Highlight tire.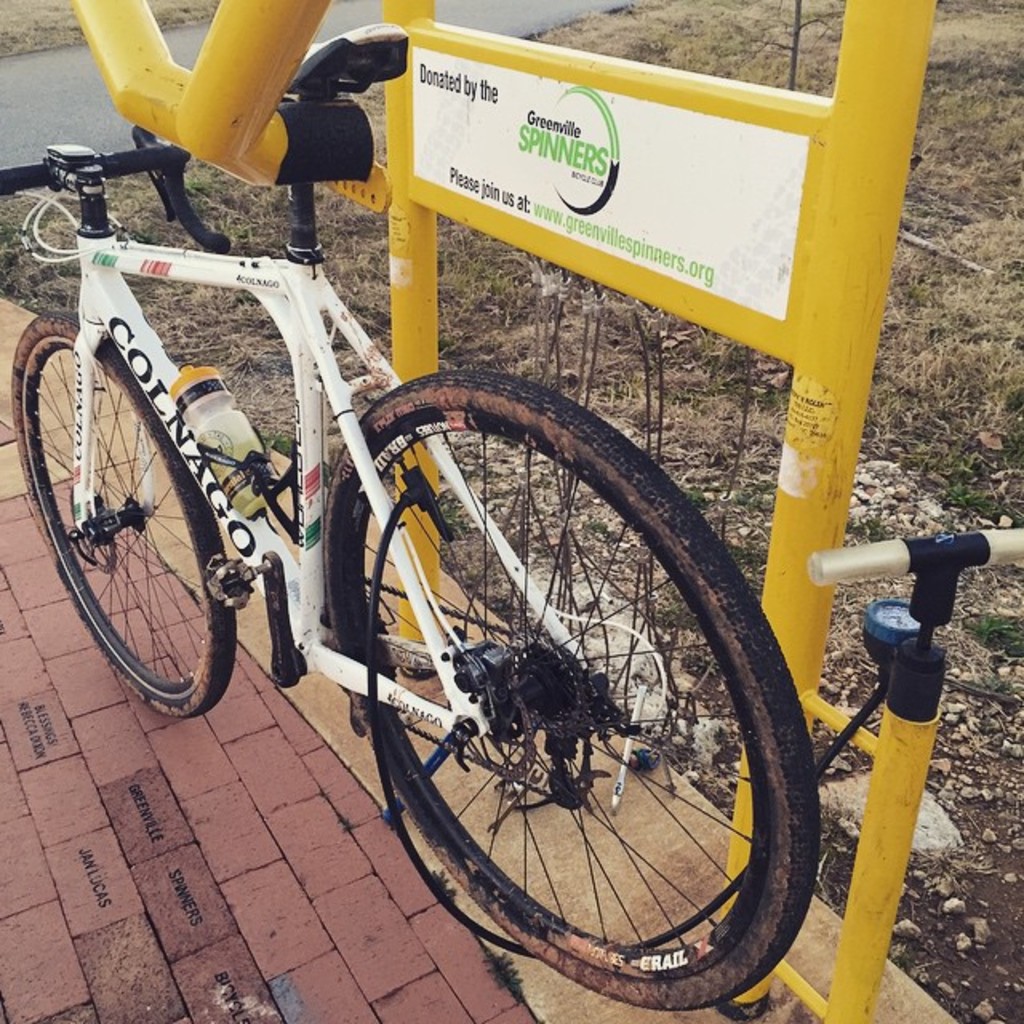
Highlighted region: crop(326, 363, 819, 1019).
